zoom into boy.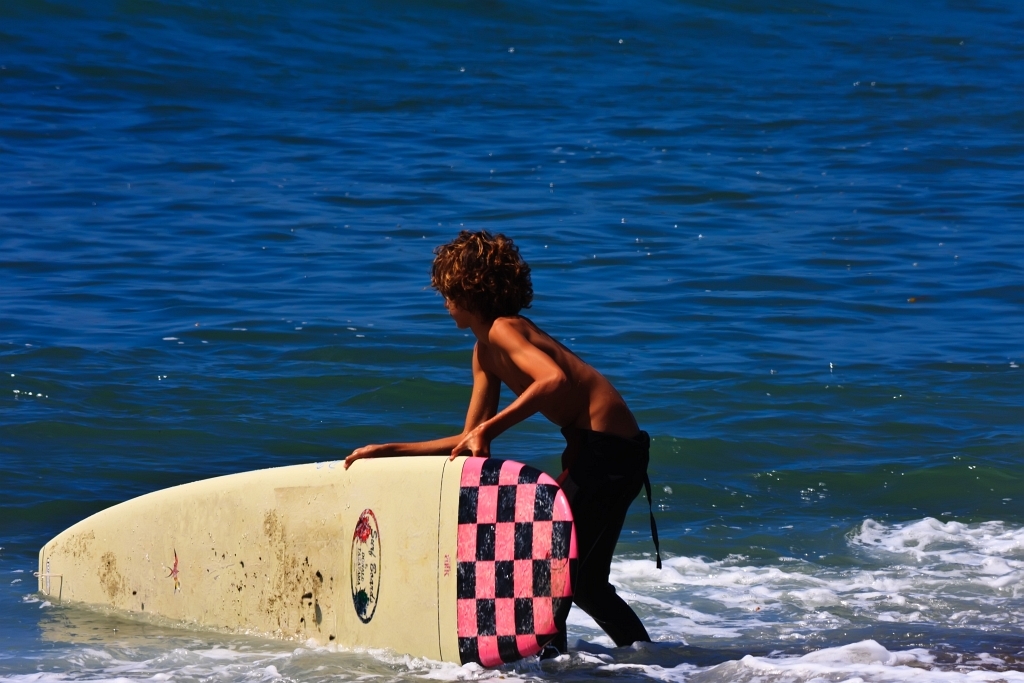
Zoom target: crop(340, 229, 653, 661).
